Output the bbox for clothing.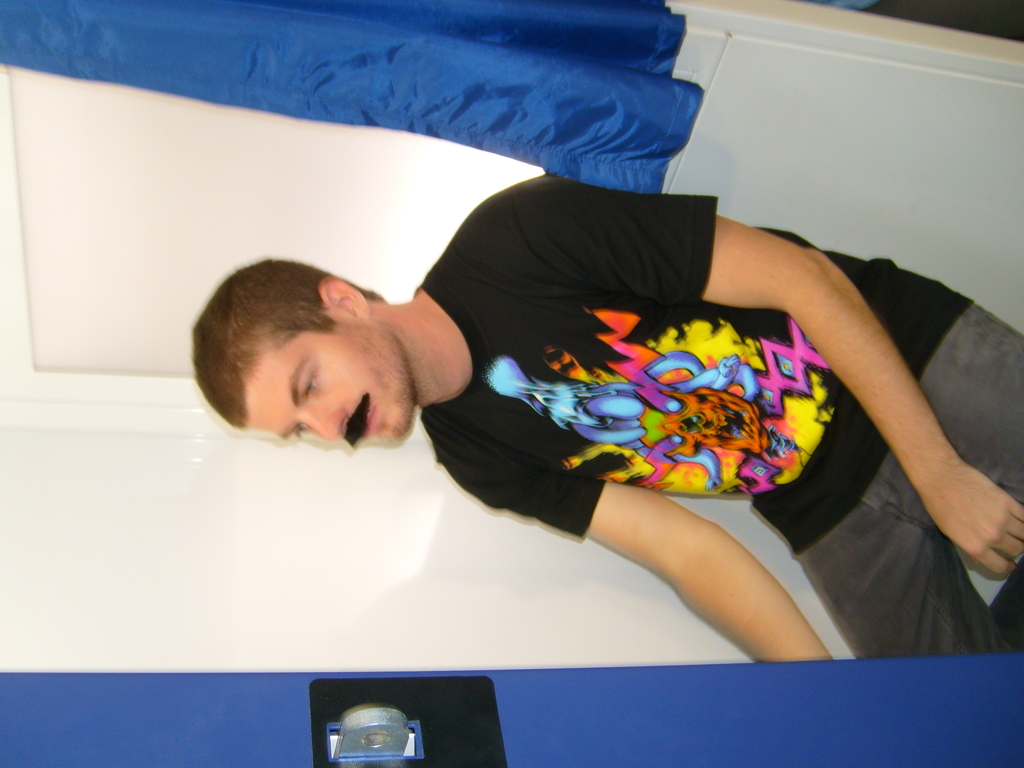
[left=414, top=189, right=1023, bottom=684].
